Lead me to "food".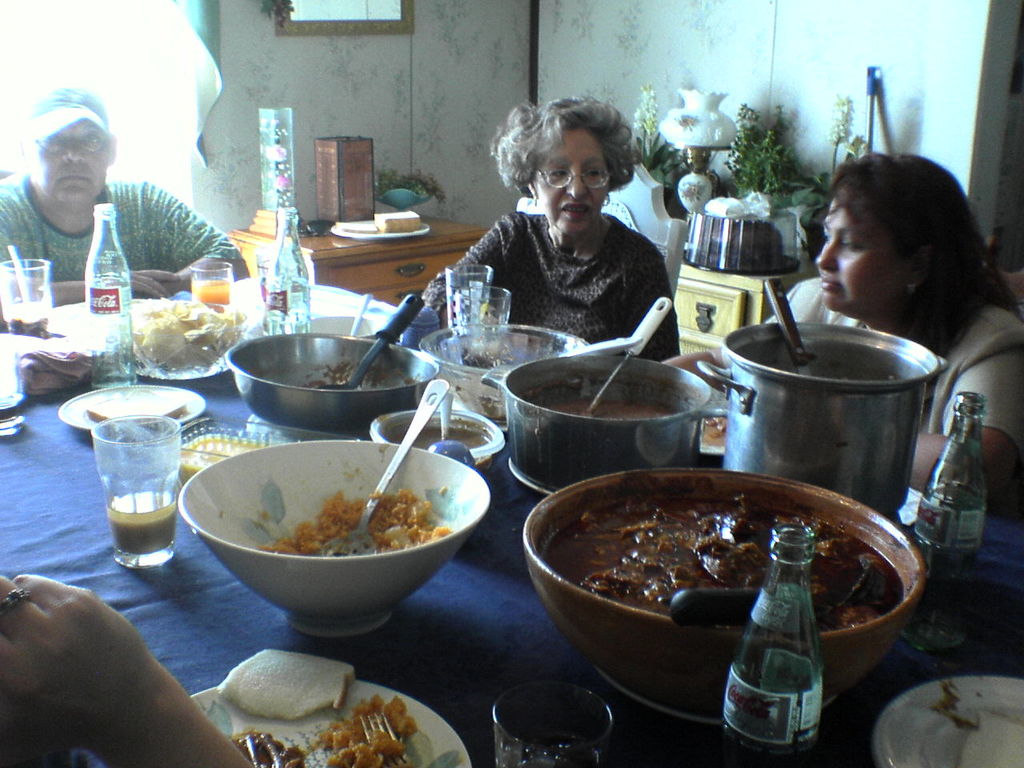
Lead to x1=373, y1=209, x2=422, y2=233.
